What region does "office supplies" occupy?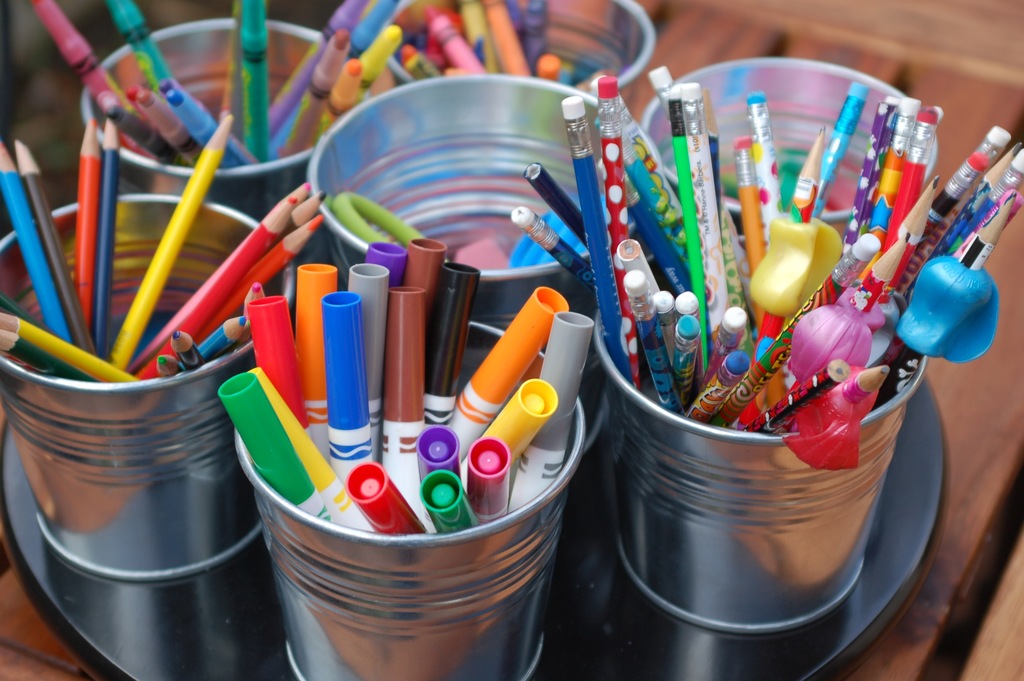
box(902, 182, 942, 263).
